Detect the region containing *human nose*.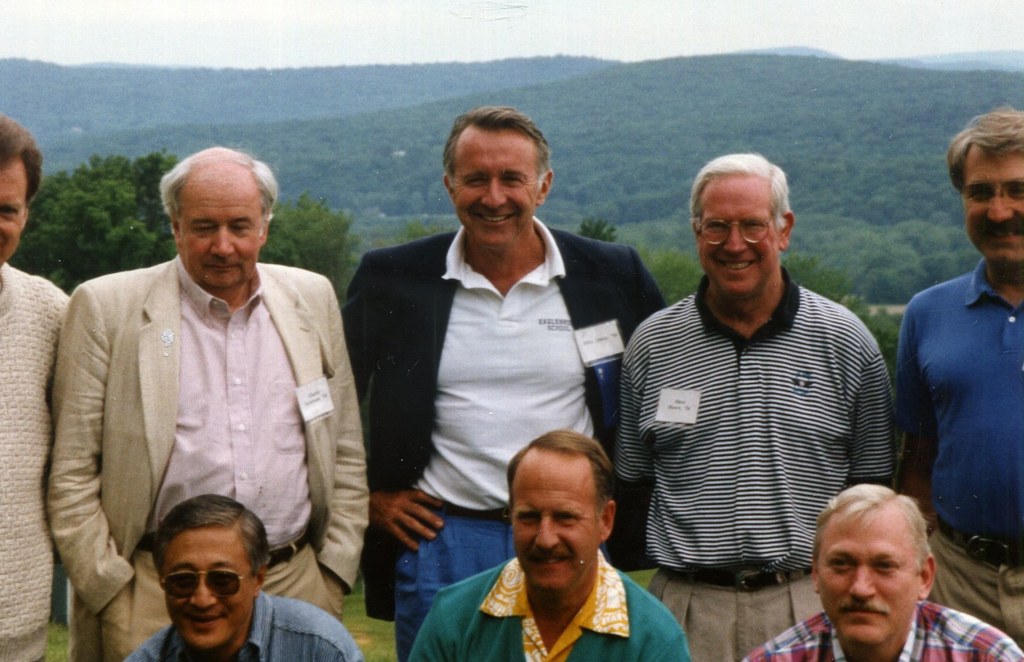
left=982, top=186, right=1020, bottom=228.
